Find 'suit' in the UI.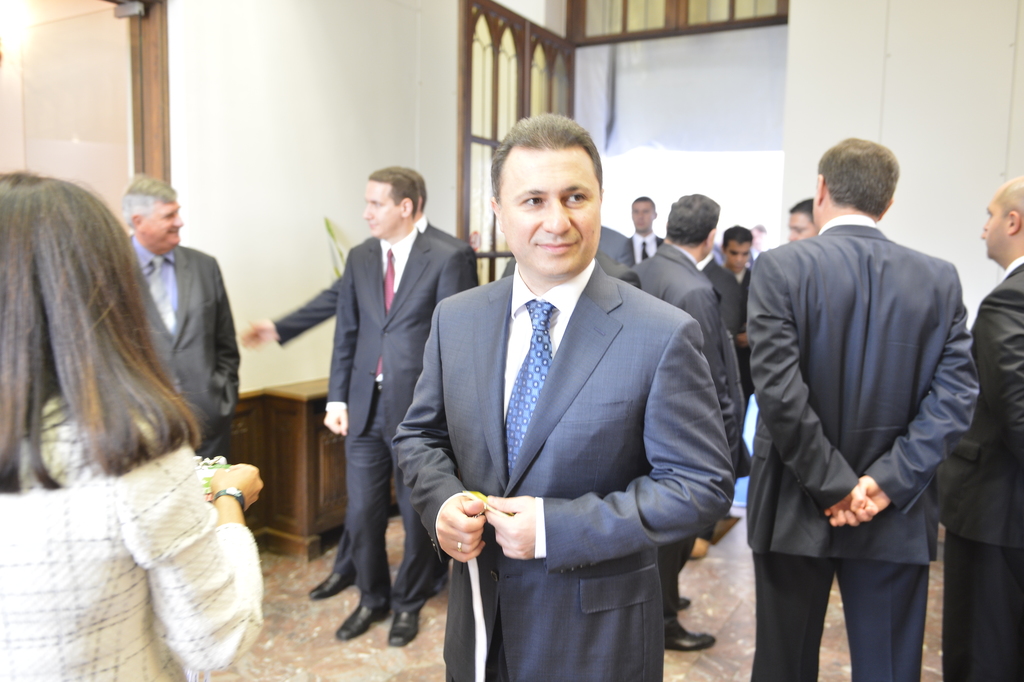
UI element at crop(700, 252, 743, 541).
